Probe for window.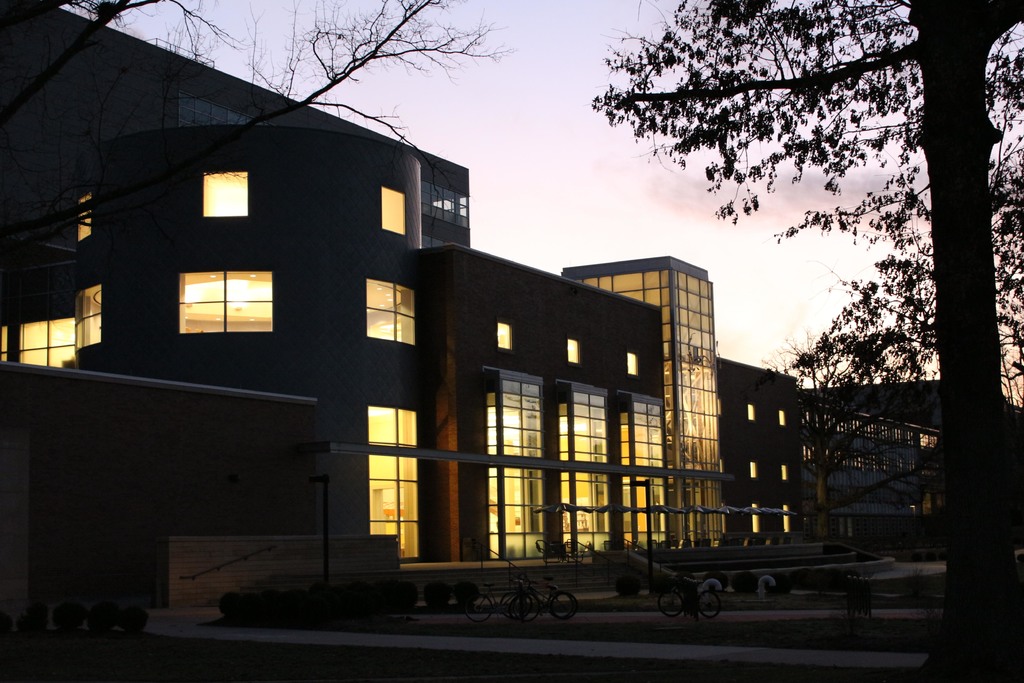
Probe result: Rect(566, 338, 580, 362).
